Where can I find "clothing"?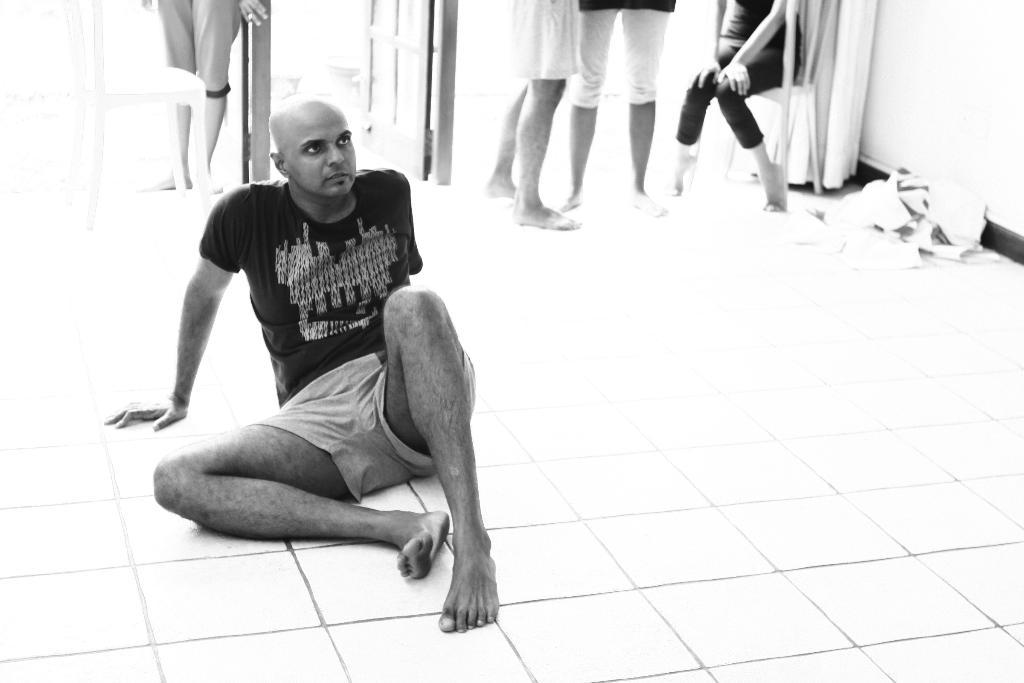
You can find it at bbox=[507, 0, 578, 80].
